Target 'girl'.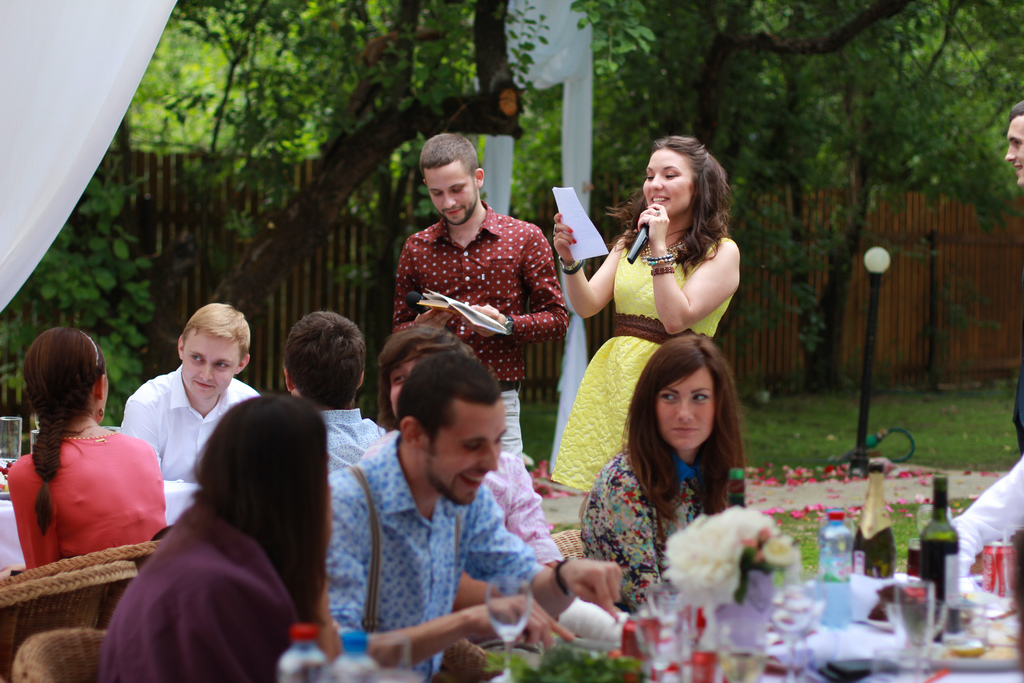
Target region: 553/136/740/536.
